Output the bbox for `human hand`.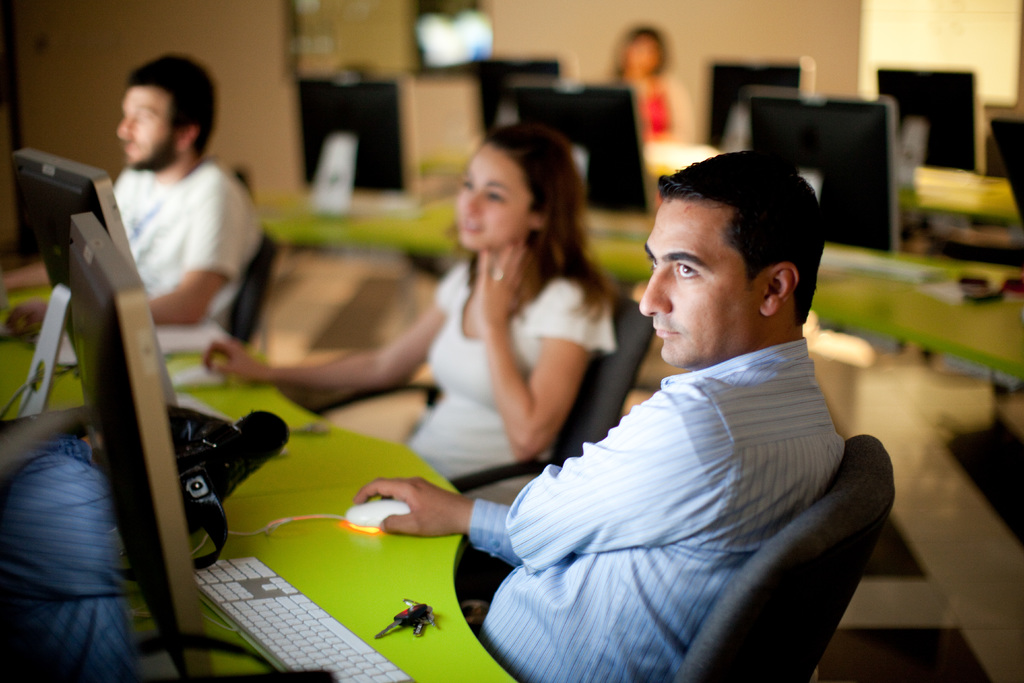
x1=341 y1=483 x2=463 y2=556.
